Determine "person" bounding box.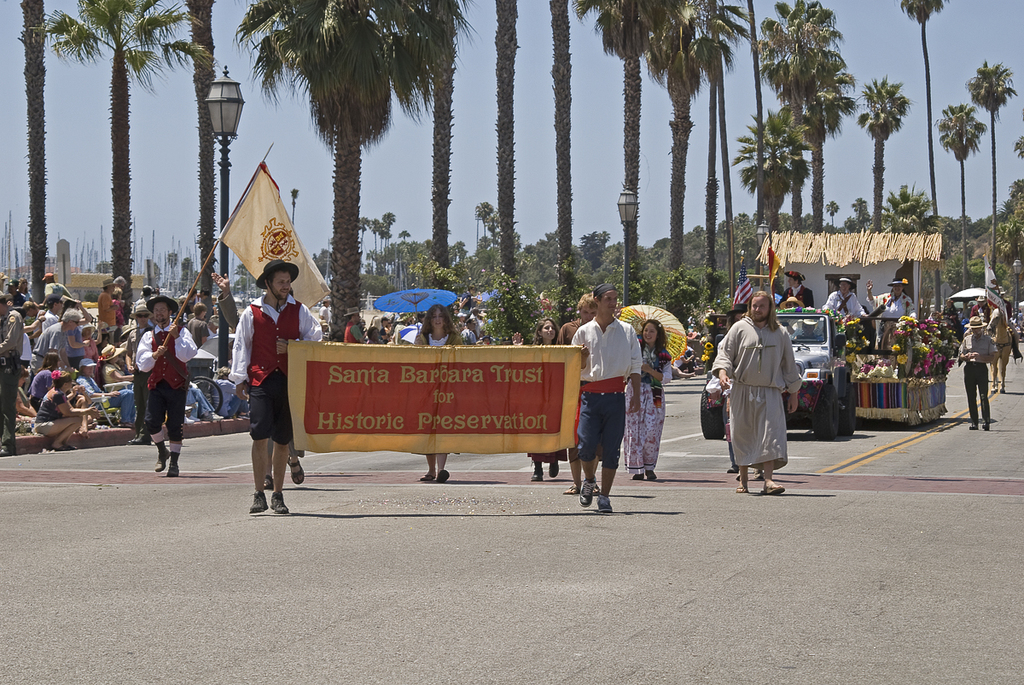
Determined: 2/276/29/299.
